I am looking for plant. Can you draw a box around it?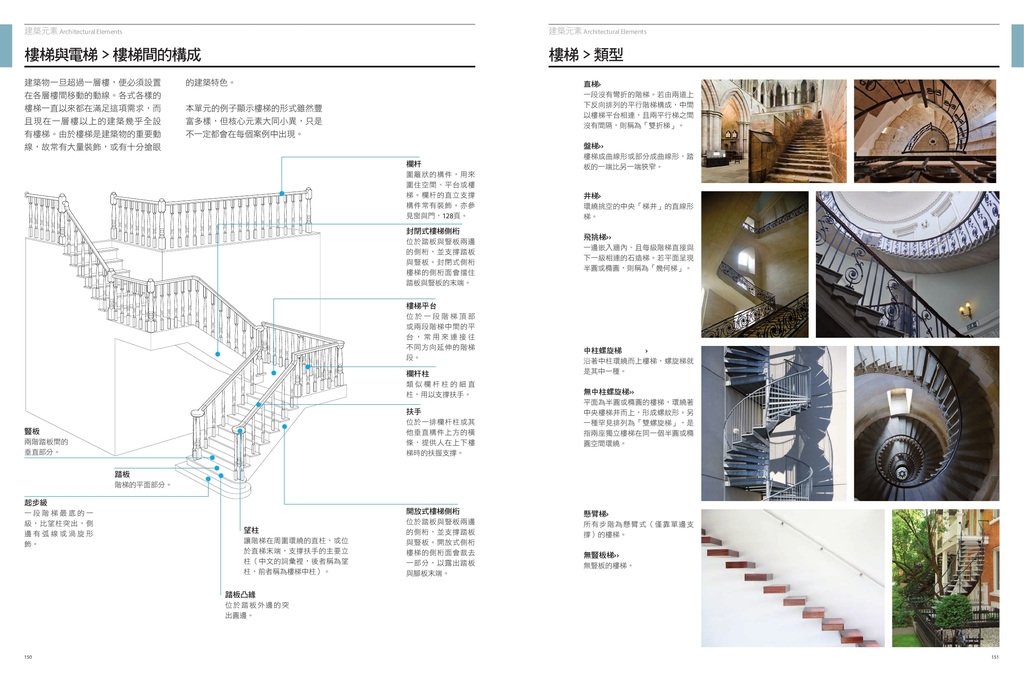
Sure, the bounding box is 984,608,1001,623.
